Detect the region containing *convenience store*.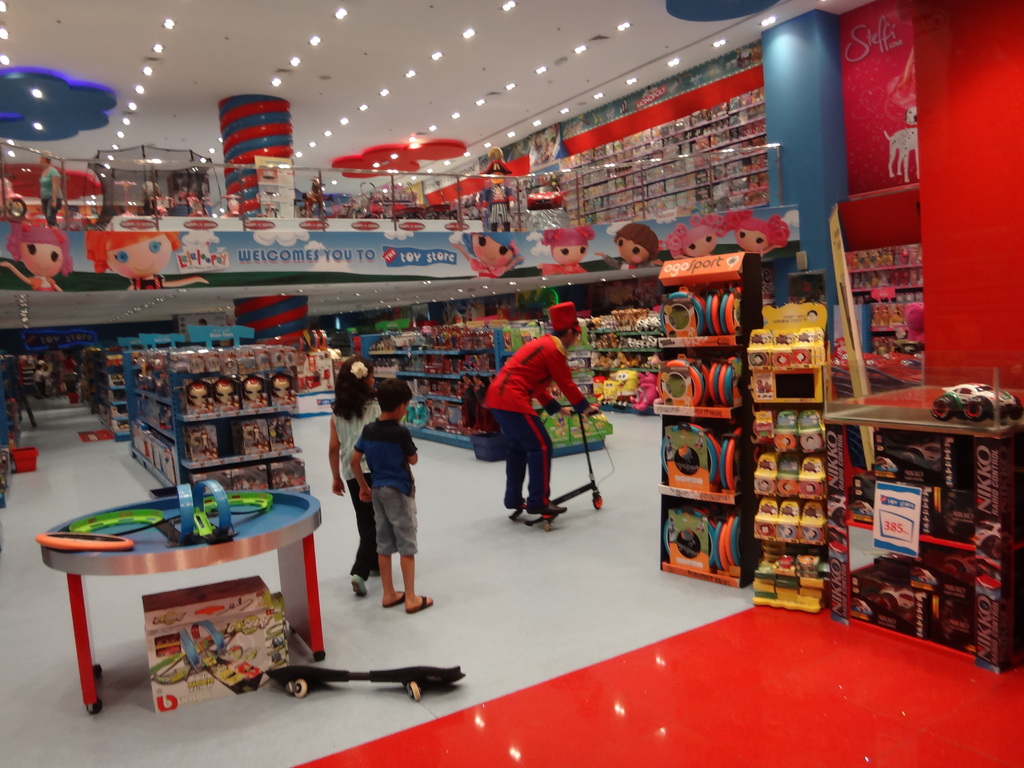
0:27:1023:735.
